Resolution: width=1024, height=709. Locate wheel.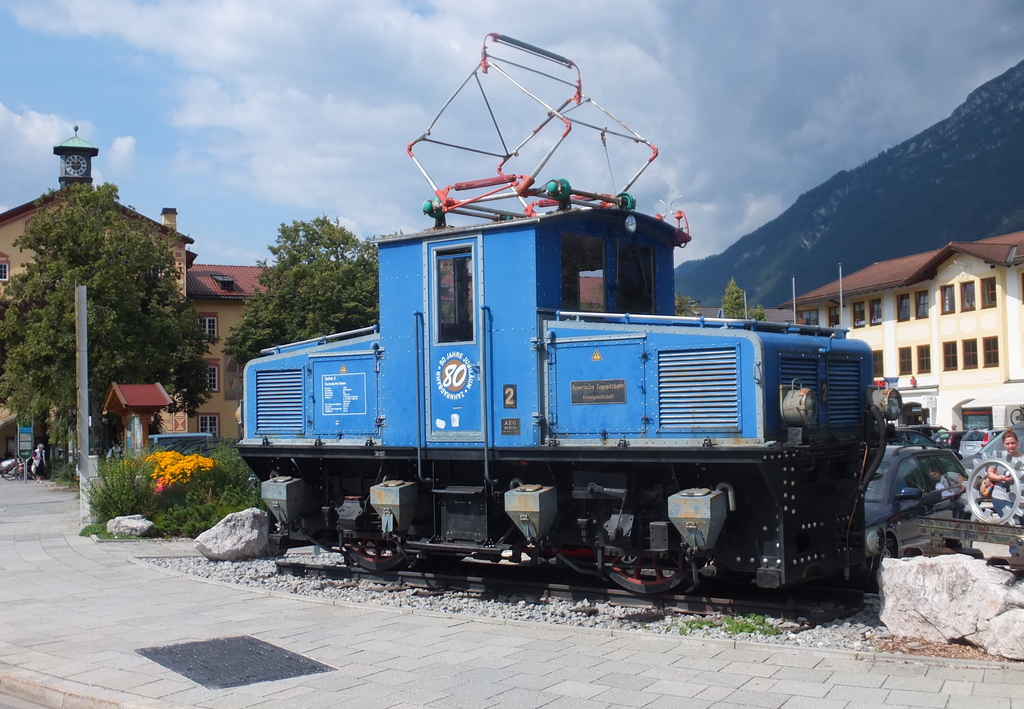
[338,466,429,574].
